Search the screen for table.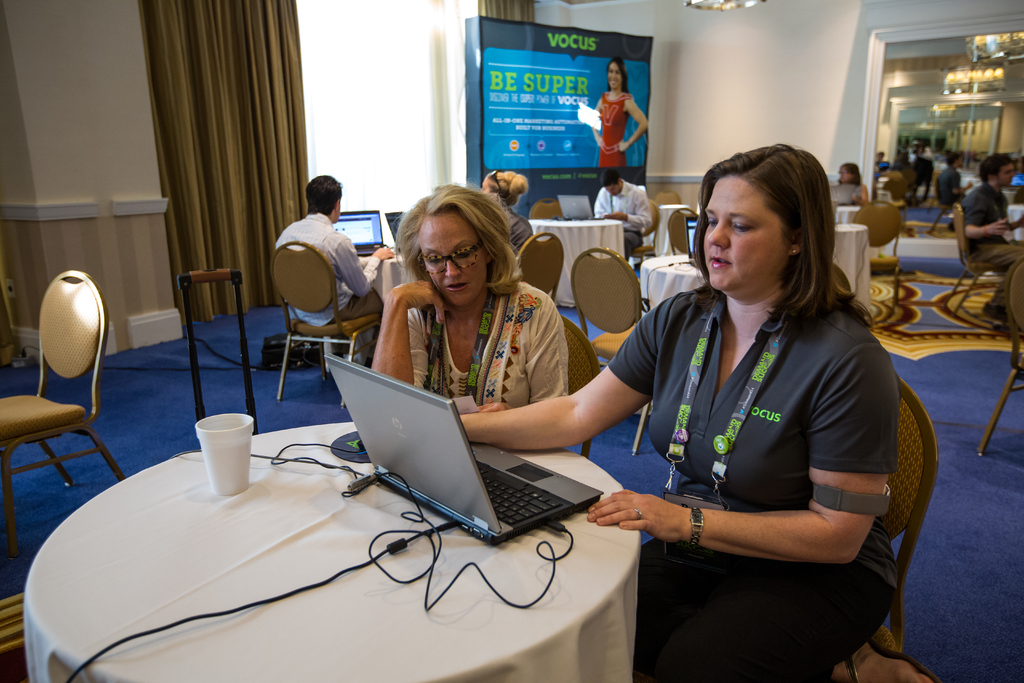
Found at left=0, top=410, right=659, bottom=679.
